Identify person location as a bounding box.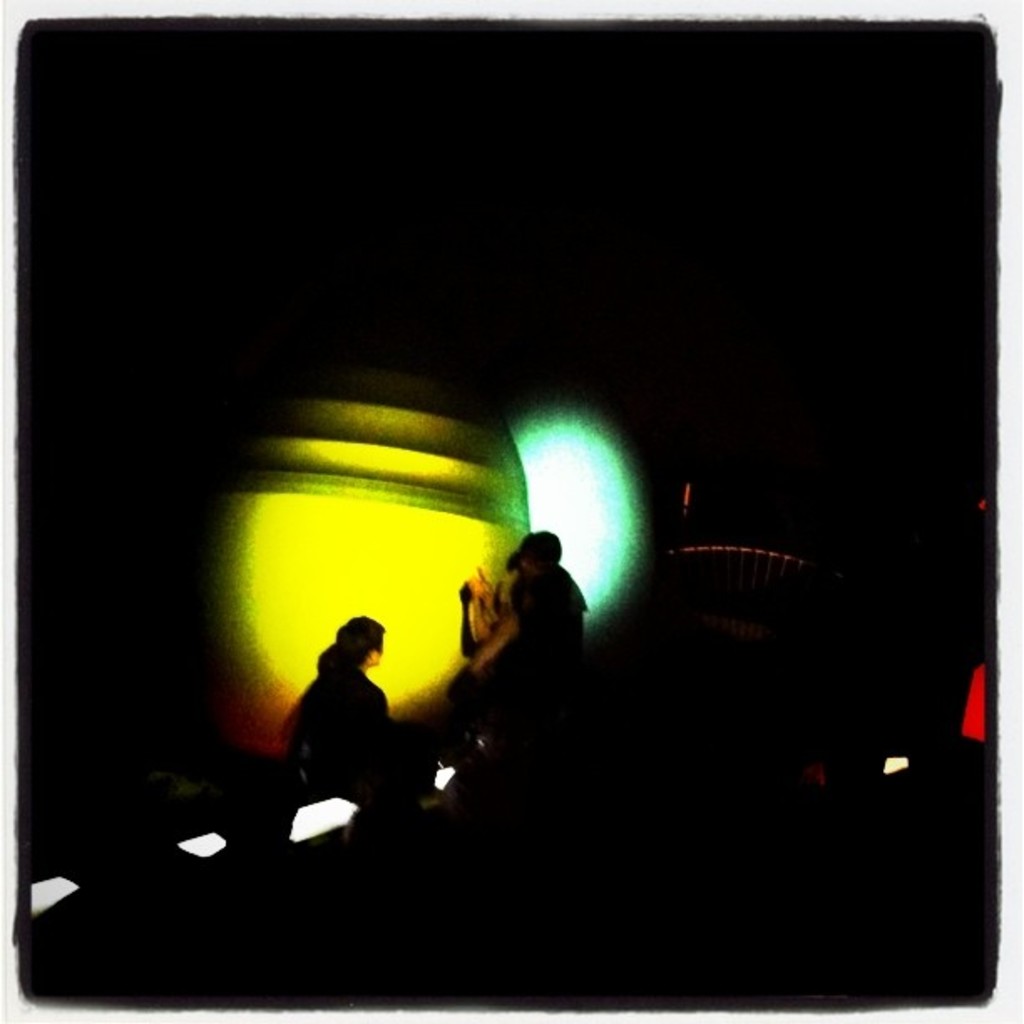
left=505, top=519, right=577, bottom=653.
